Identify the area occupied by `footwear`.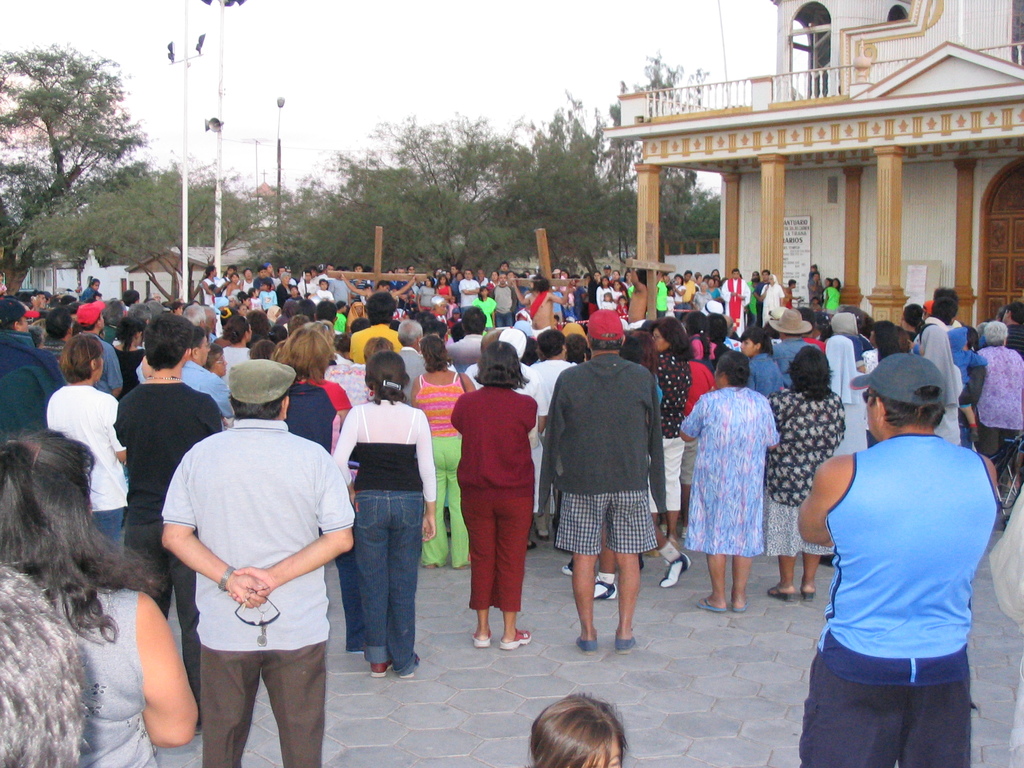
Area: (left=617, top=638, right=637, bottom=654).
